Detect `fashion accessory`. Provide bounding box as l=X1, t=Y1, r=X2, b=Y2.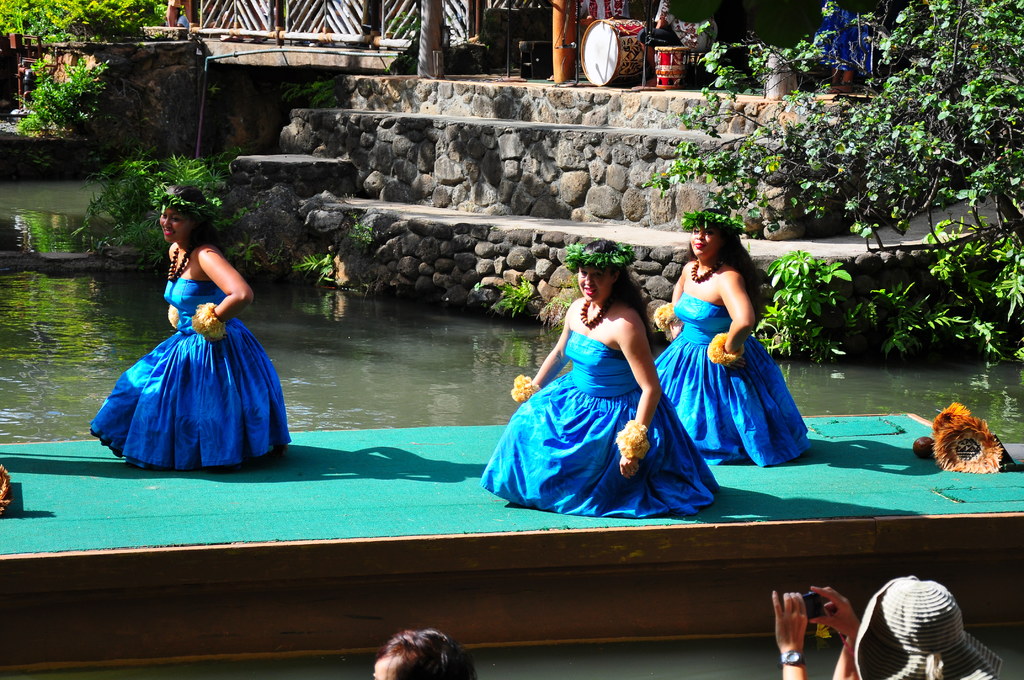
l=651, t=303, r=680, b=330.
